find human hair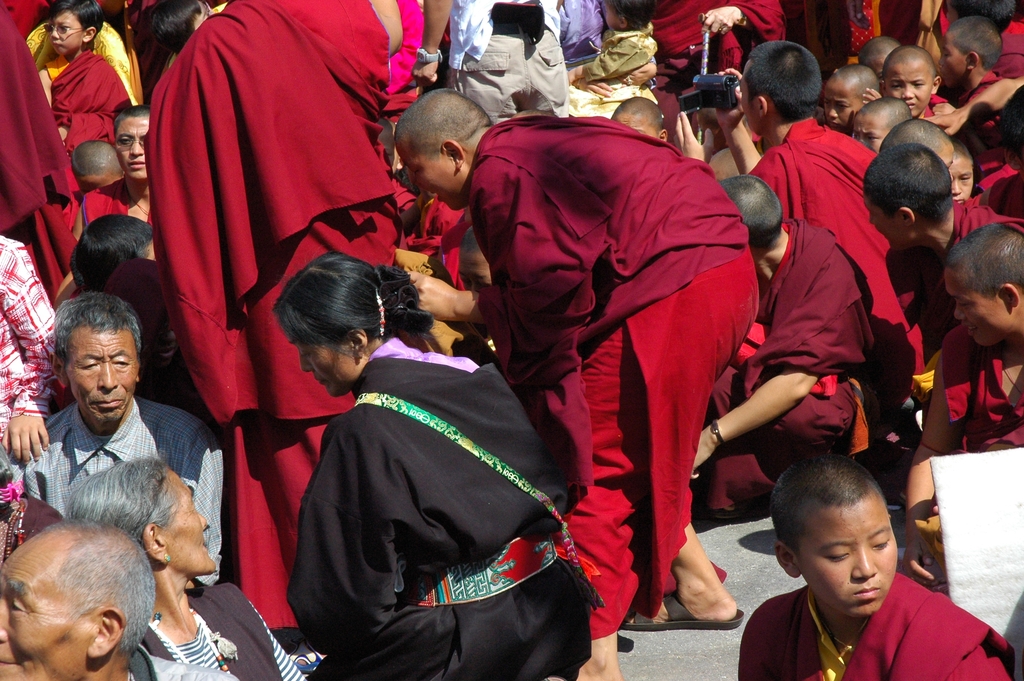
<region>856, 37, 899, 67</region>
